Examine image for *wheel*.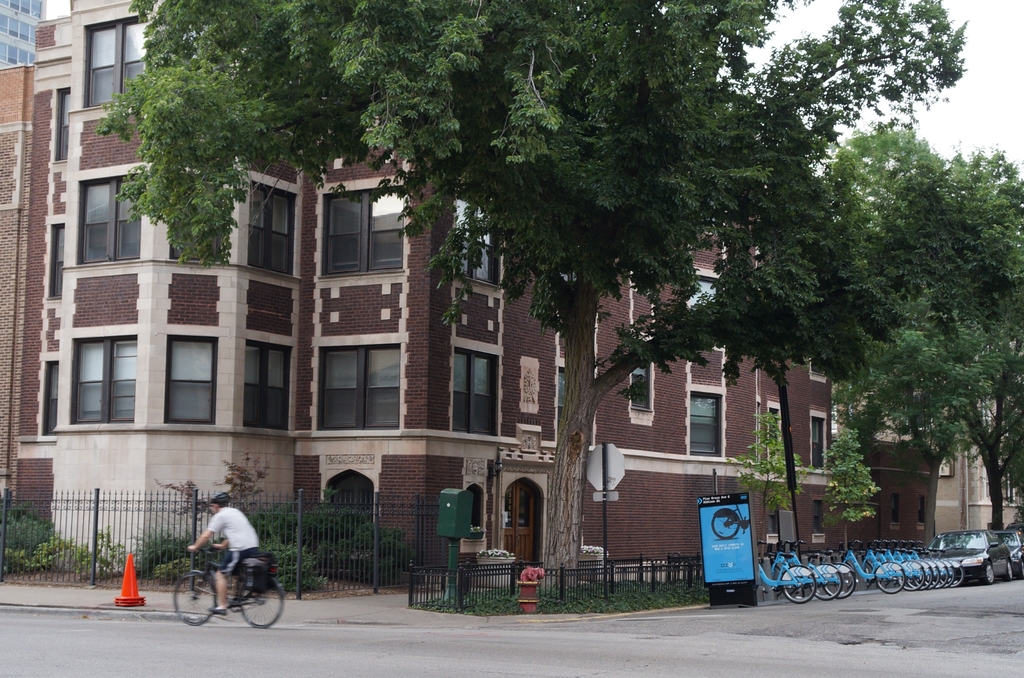
Examination result: left=919, top=558, right=941, bottom=591.
